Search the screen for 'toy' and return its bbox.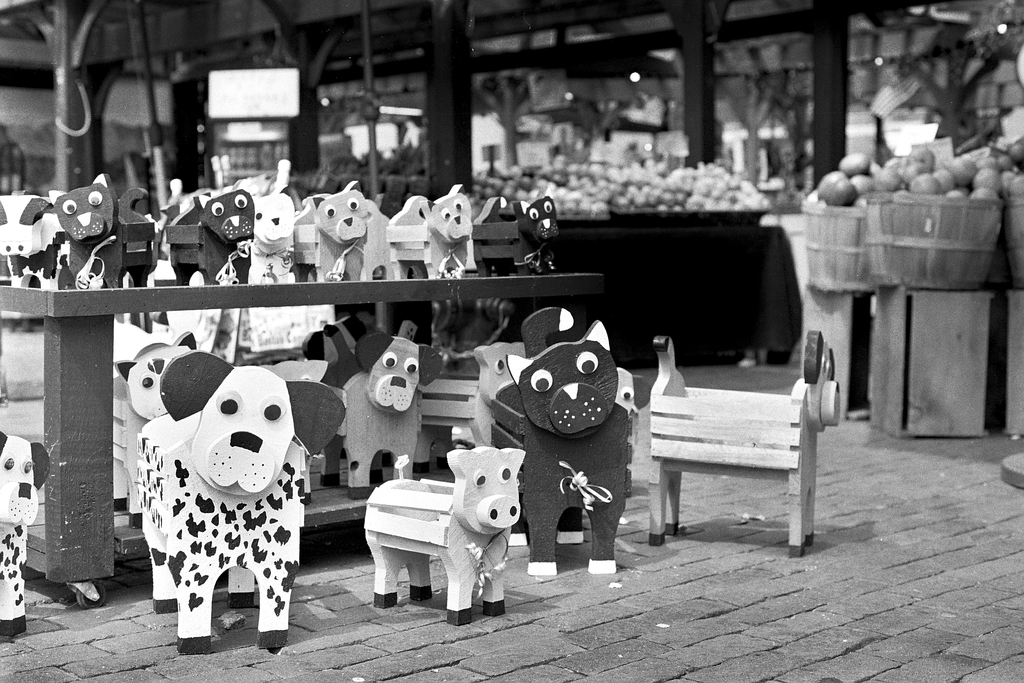
Found: <region>477, 193, 549, 280</region>.
